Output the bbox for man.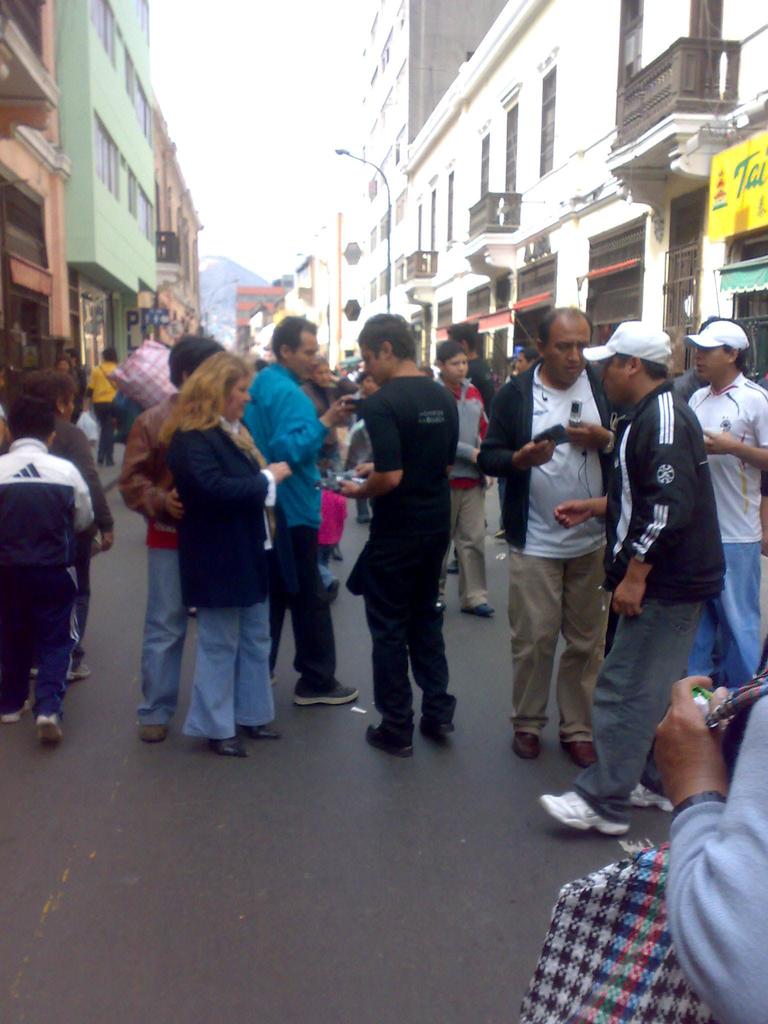
{"x1": 332, "y1": 321, "x2": 487, "y2": 776}.
